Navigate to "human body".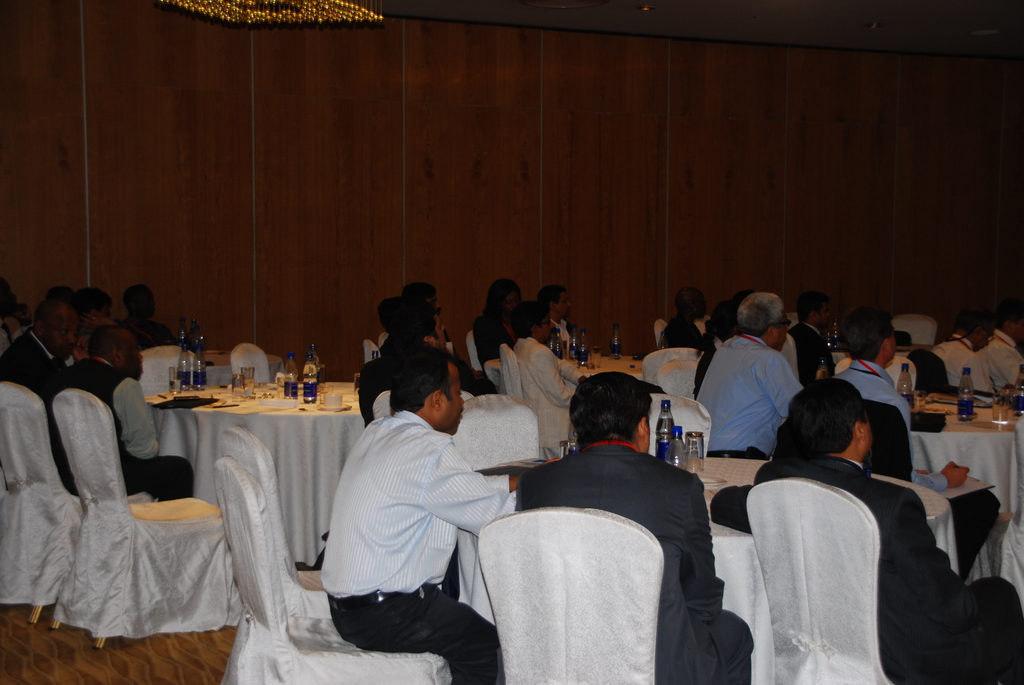
Navigation target: locate(61, 321, 195, 505).
